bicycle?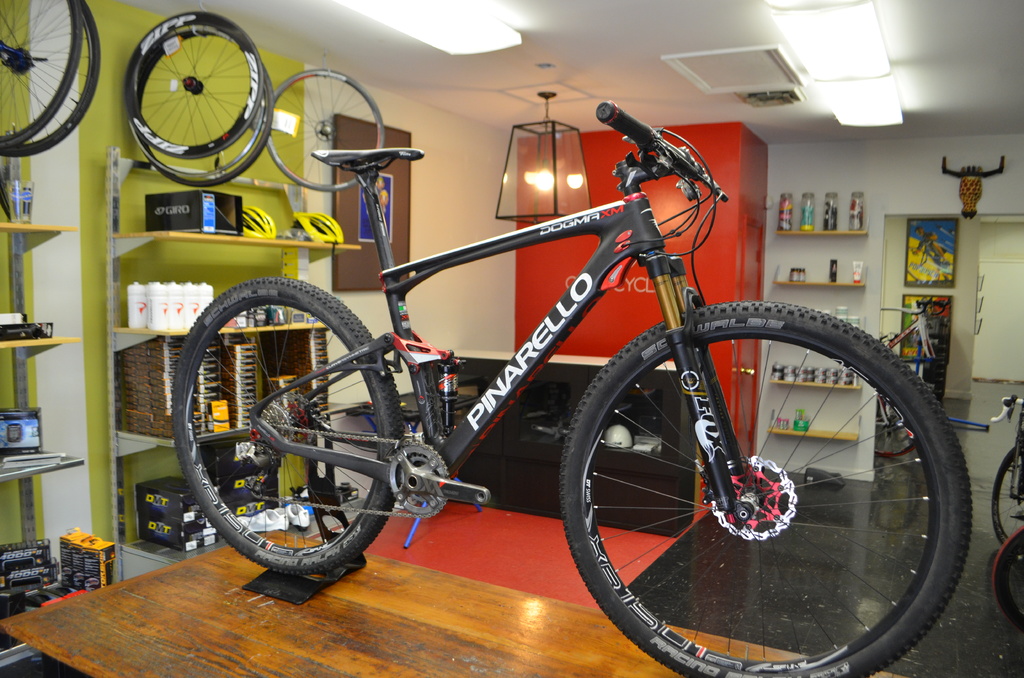
(79,84,1023,652)
